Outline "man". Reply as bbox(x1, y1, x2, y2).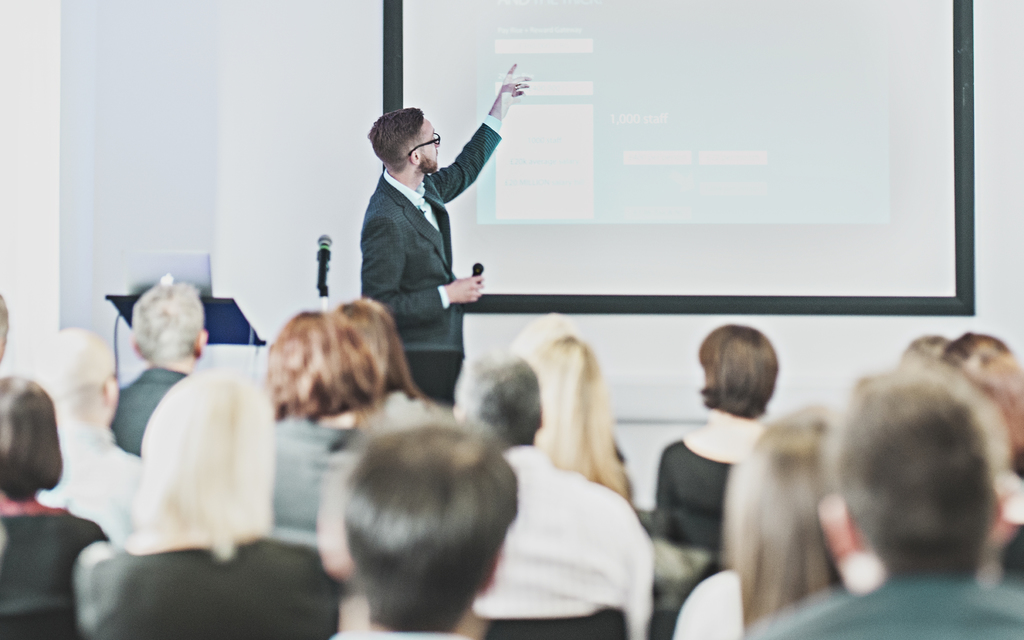
bbox(751, 361, 1023, 639).
